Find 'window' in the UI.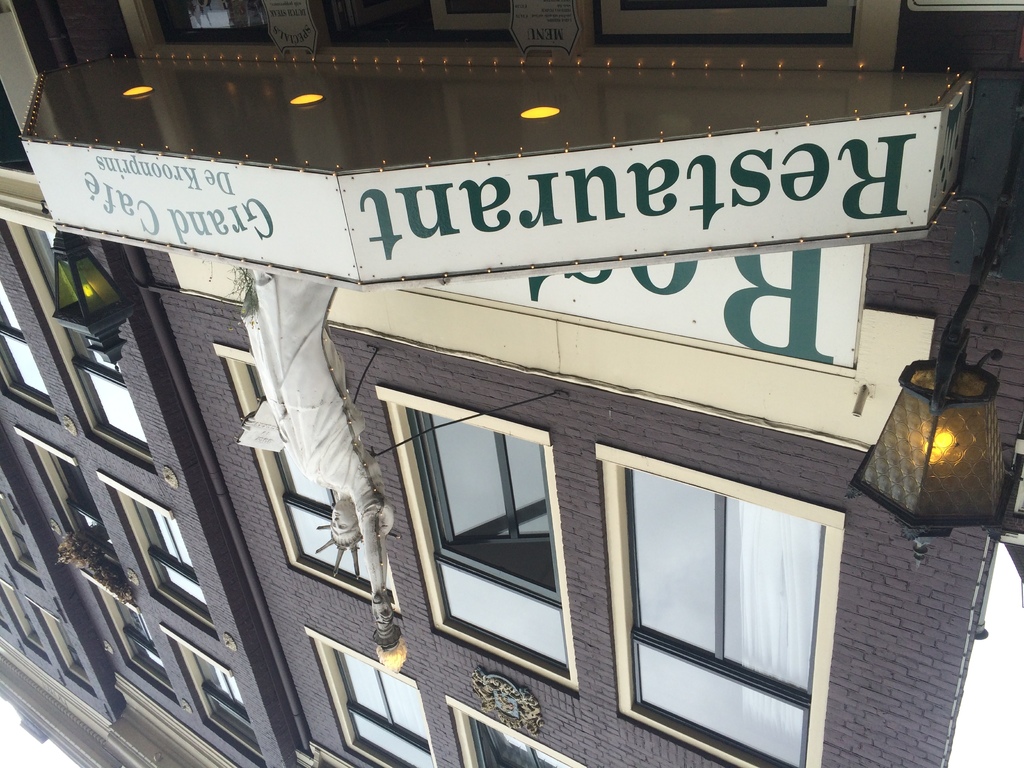
UI element at box=[97, 585, 148, 704].
